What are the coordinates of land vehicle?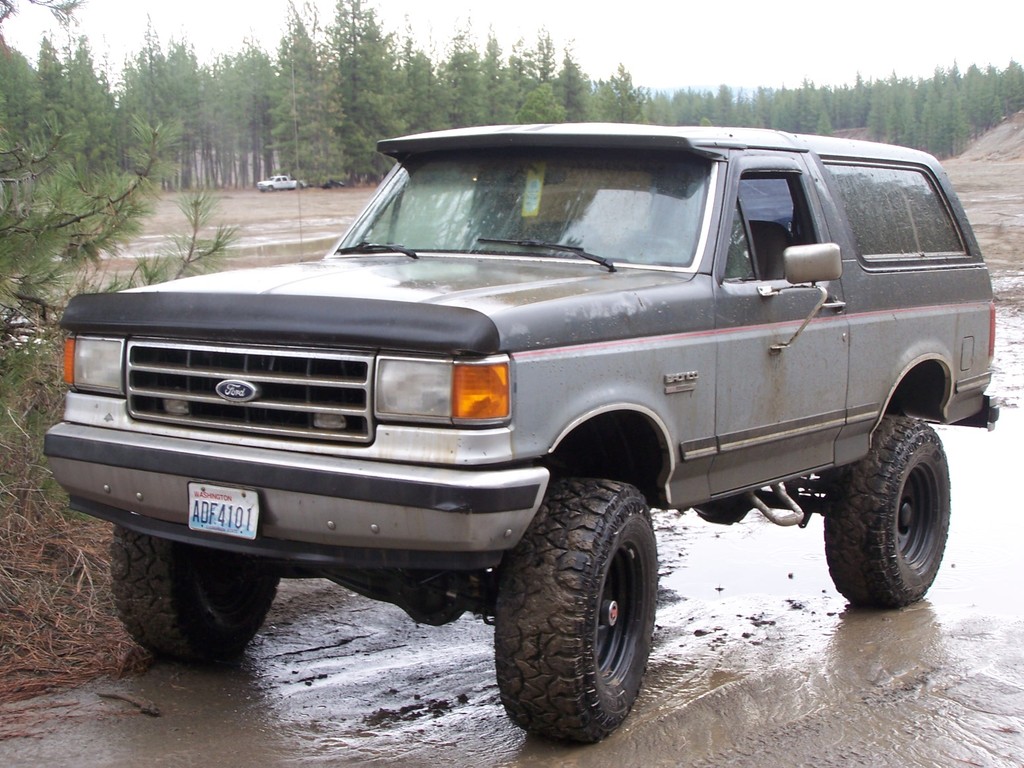
(51, 94, 1016, 713).
